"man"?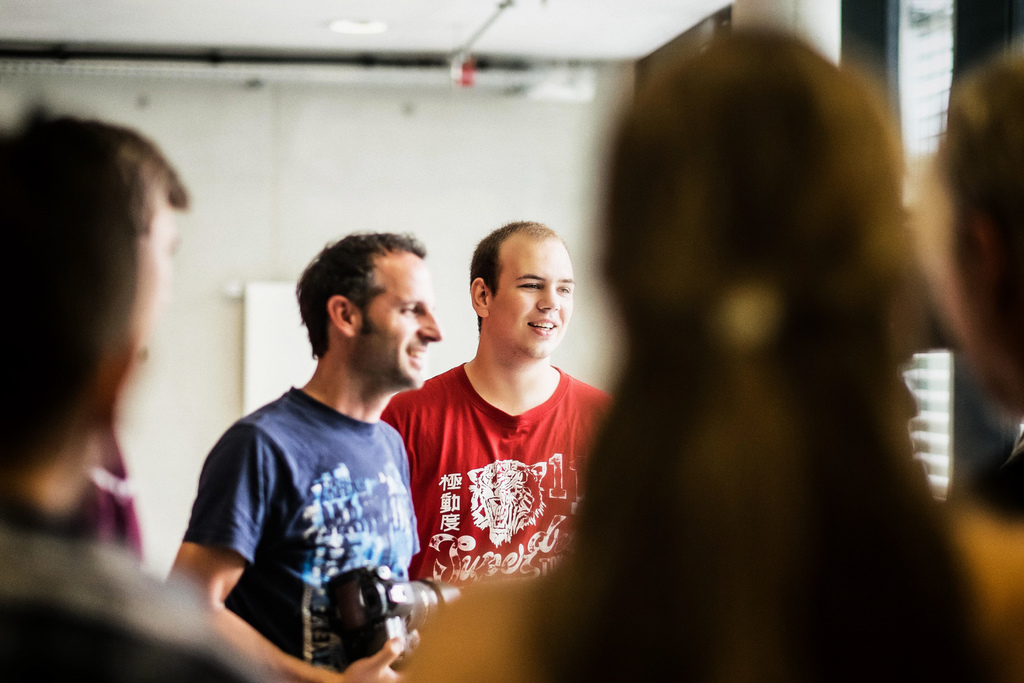
<region>0, 96, 275, 682</region>
